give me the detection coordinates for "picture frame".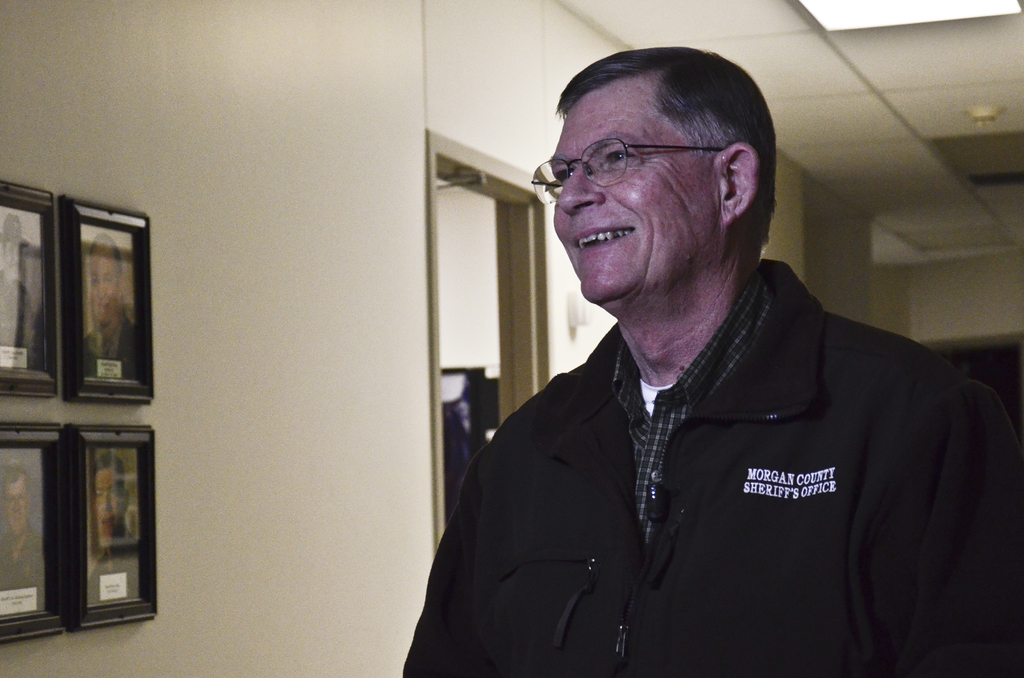
locate(0, 428, 76, 645).
